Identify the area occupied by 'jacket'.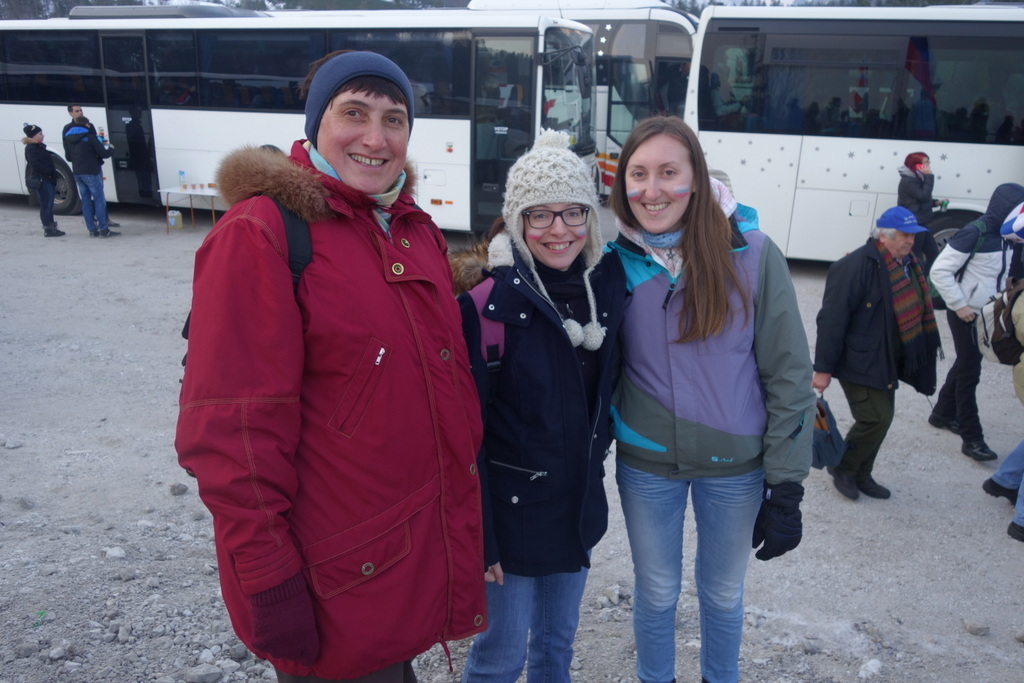
Area: region(893, 163, 940, 225).
